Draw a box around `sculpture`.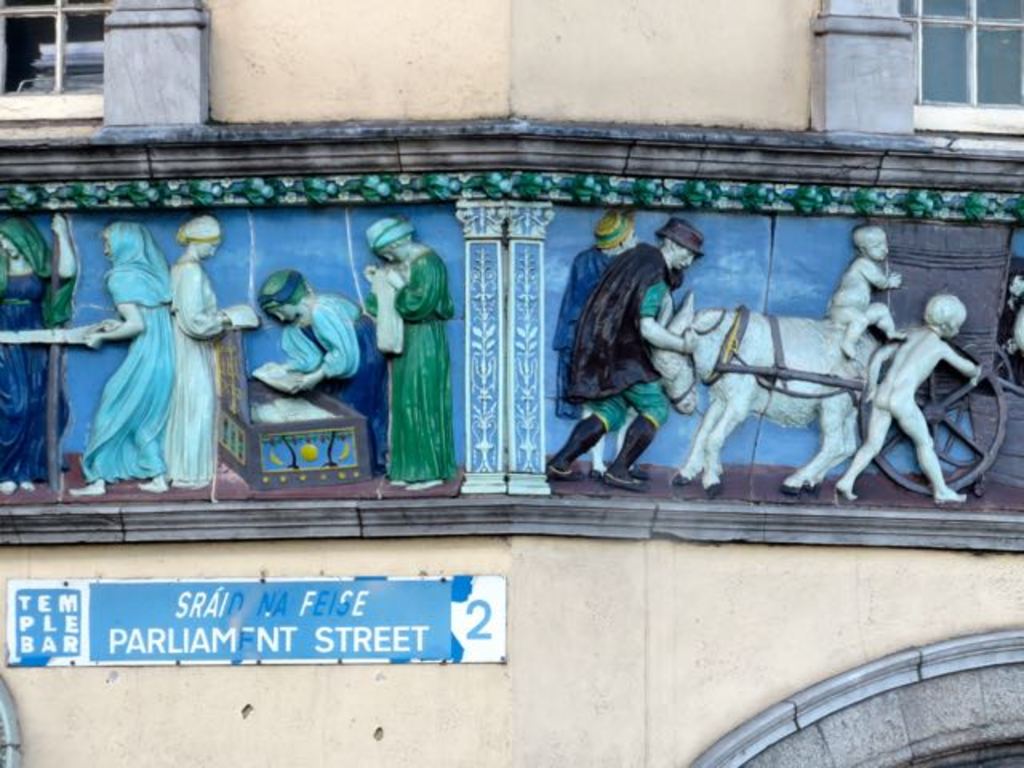
<box>550,206,648,483</box>.
